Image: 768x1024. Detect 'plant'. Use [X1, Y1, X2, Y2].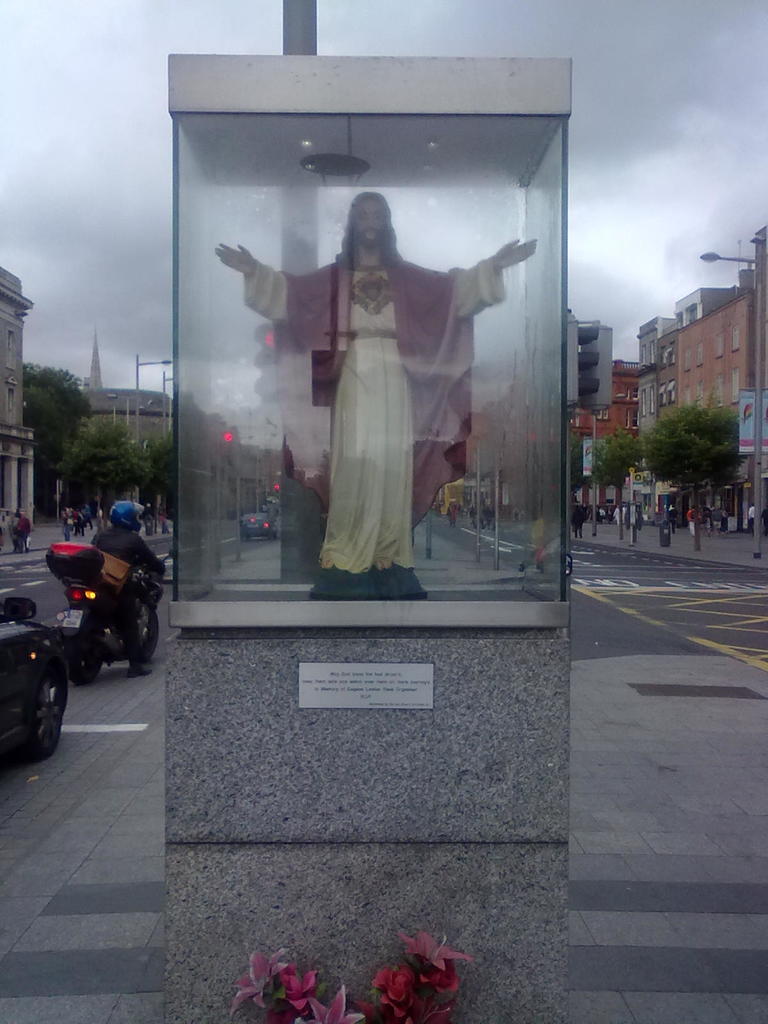
[651, 395, 746, 556].
